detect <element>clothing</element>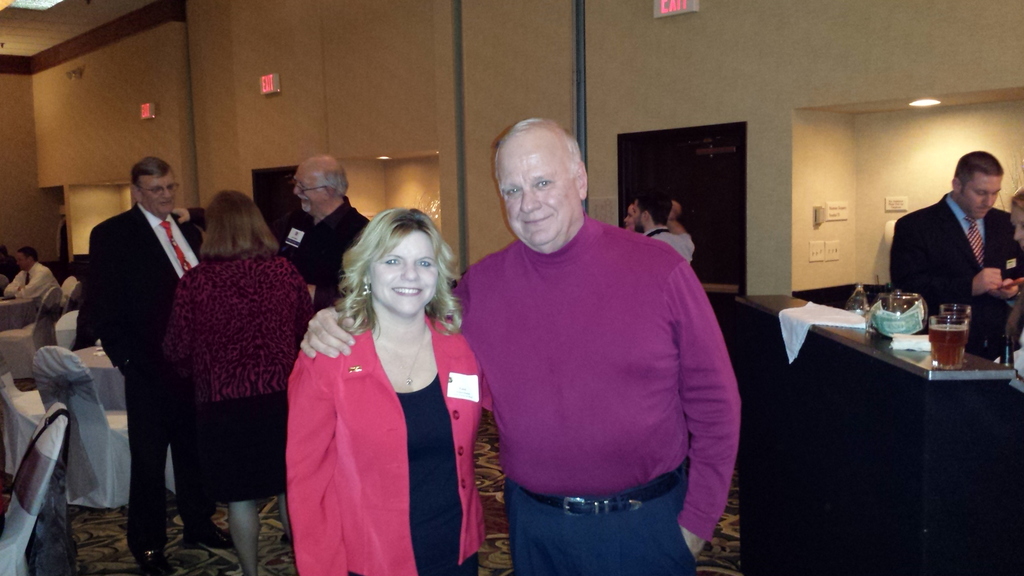
<box>72,203,198,543</box>
